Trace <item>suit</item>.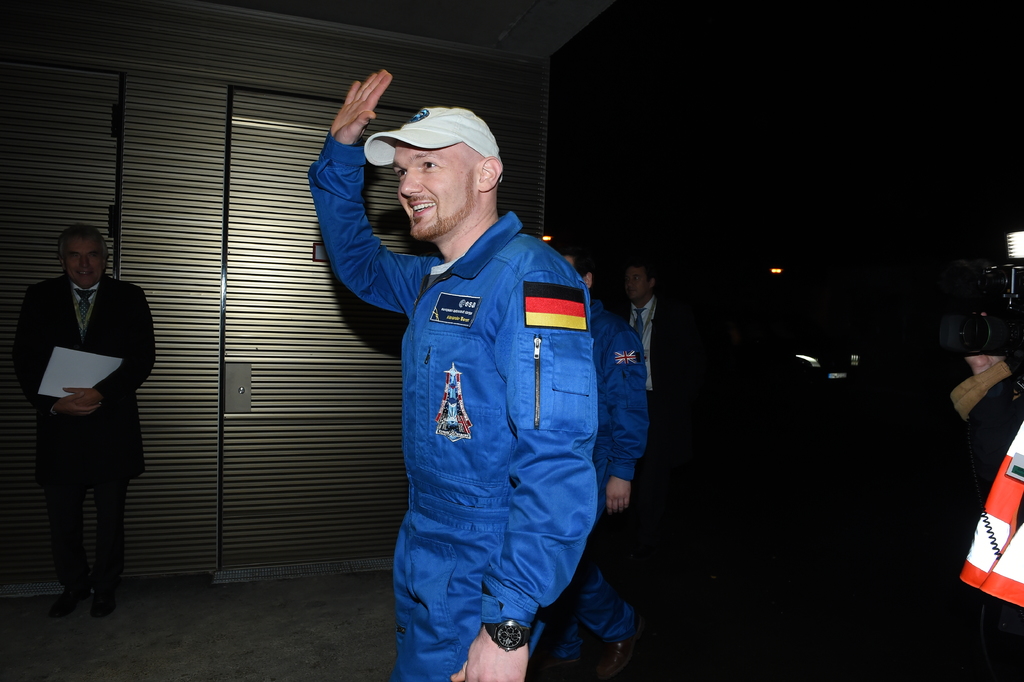
Traced to pyautogui.locateOnScreen(614, 288, 687, 508).
